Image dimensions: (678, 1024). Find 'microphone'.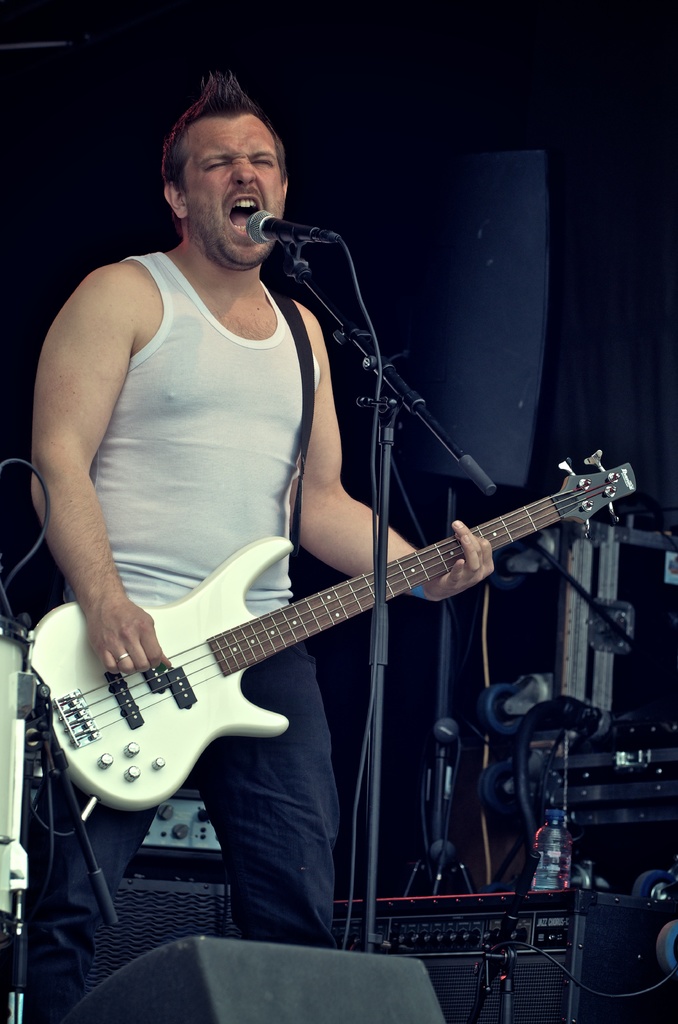
bbox(244, 214, 342, 247).
